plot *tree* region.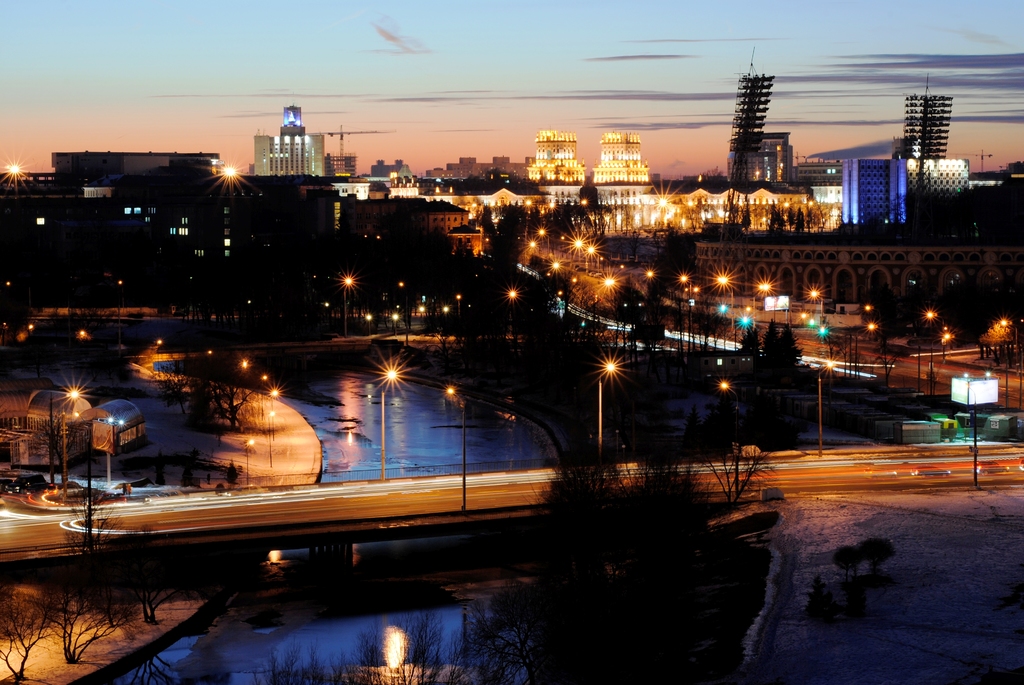
Plotted at 38/545/125/671.
